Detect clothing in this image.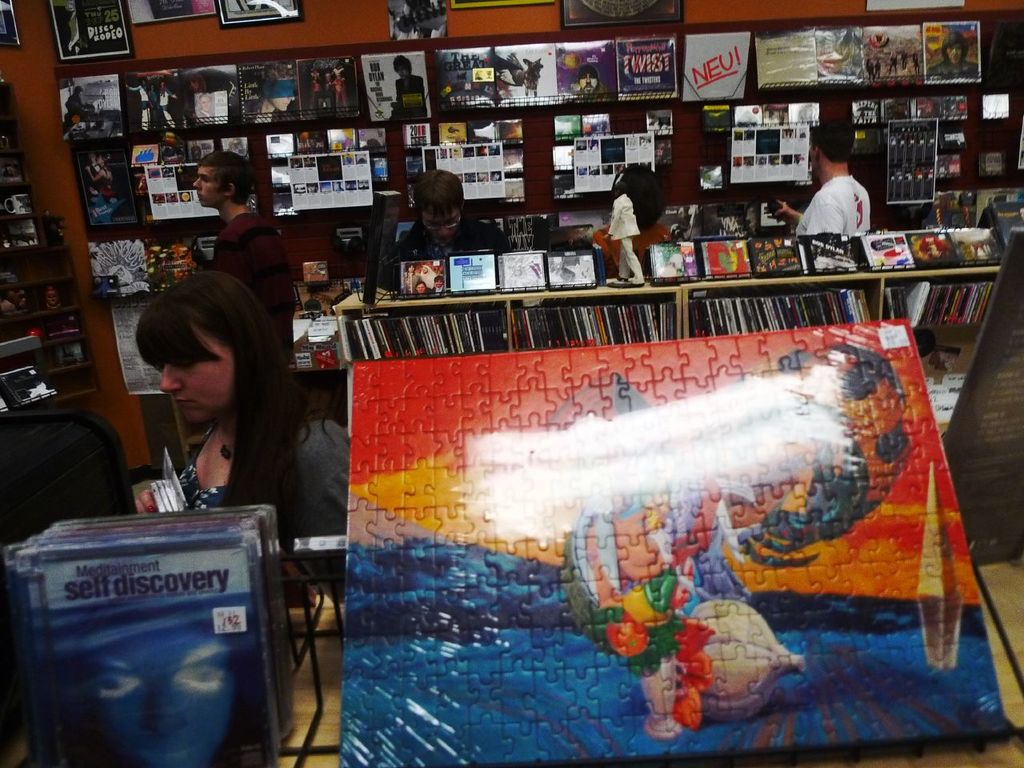
Detection: locate(149, 89, 158, 126).
